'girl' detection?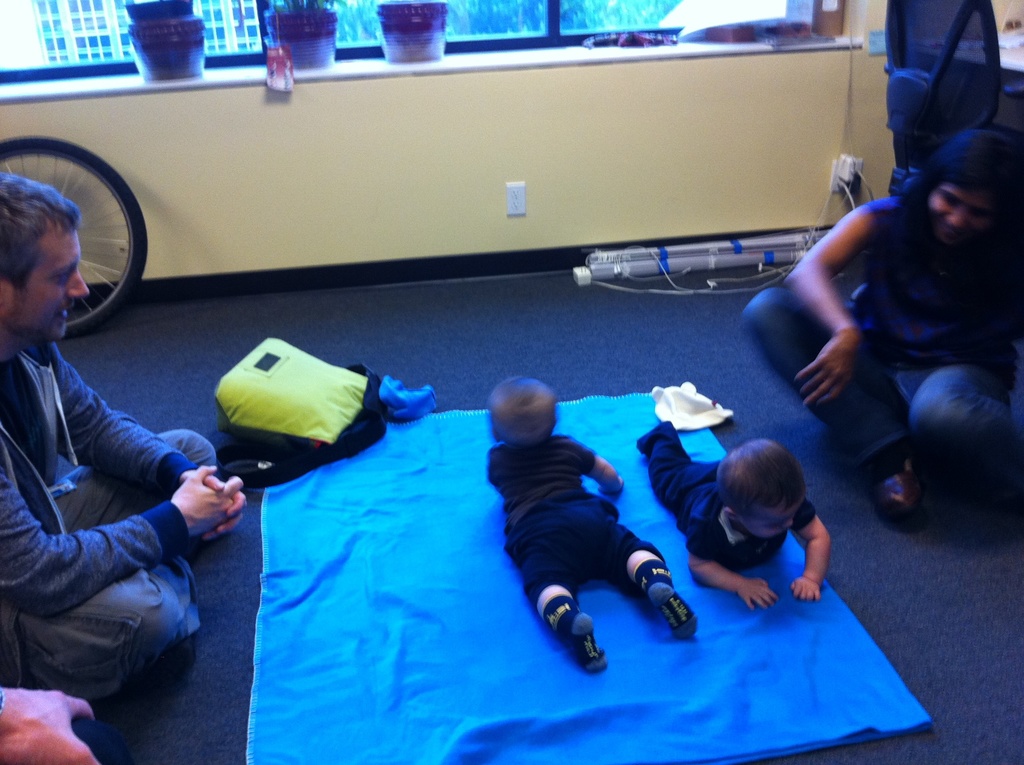
x1=741, y1=125, x2=1022, y2=526
